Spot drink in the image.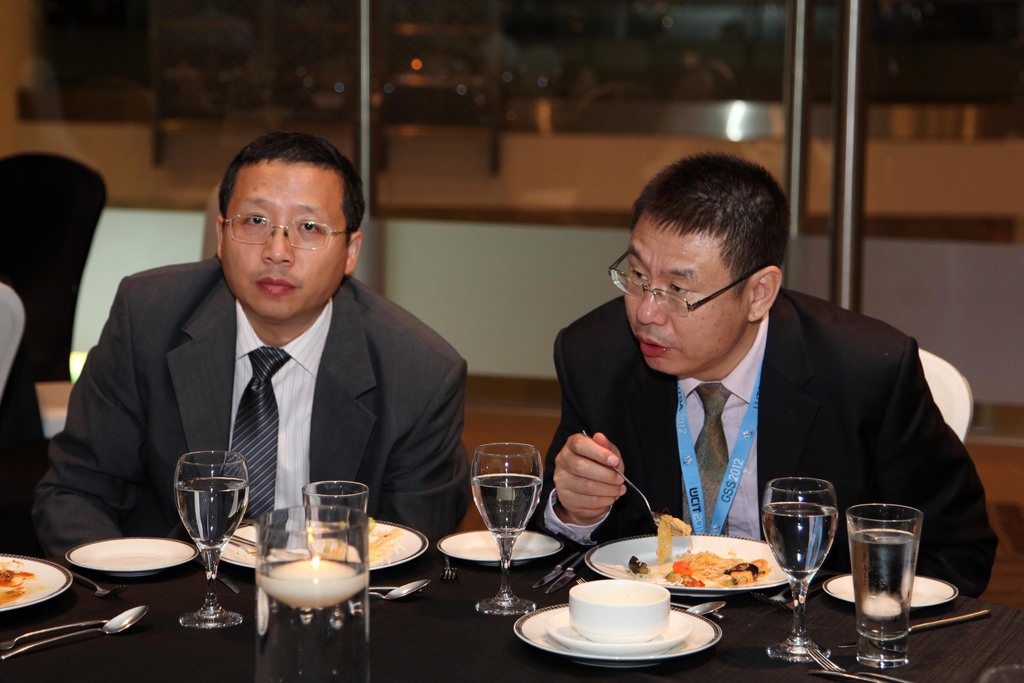
drink found at [left=764, top=474, right=836, bottom=663].
